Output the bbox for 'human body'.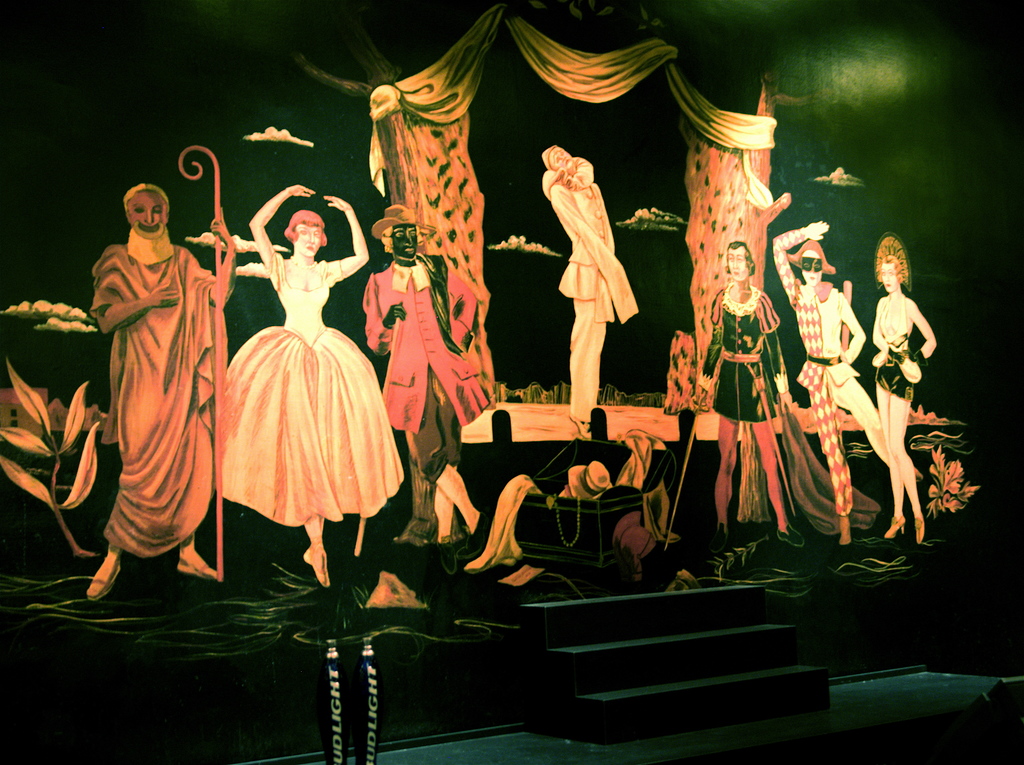
{"x1": 771, "y1": 224, "x2": 922, "y2": 548}.
